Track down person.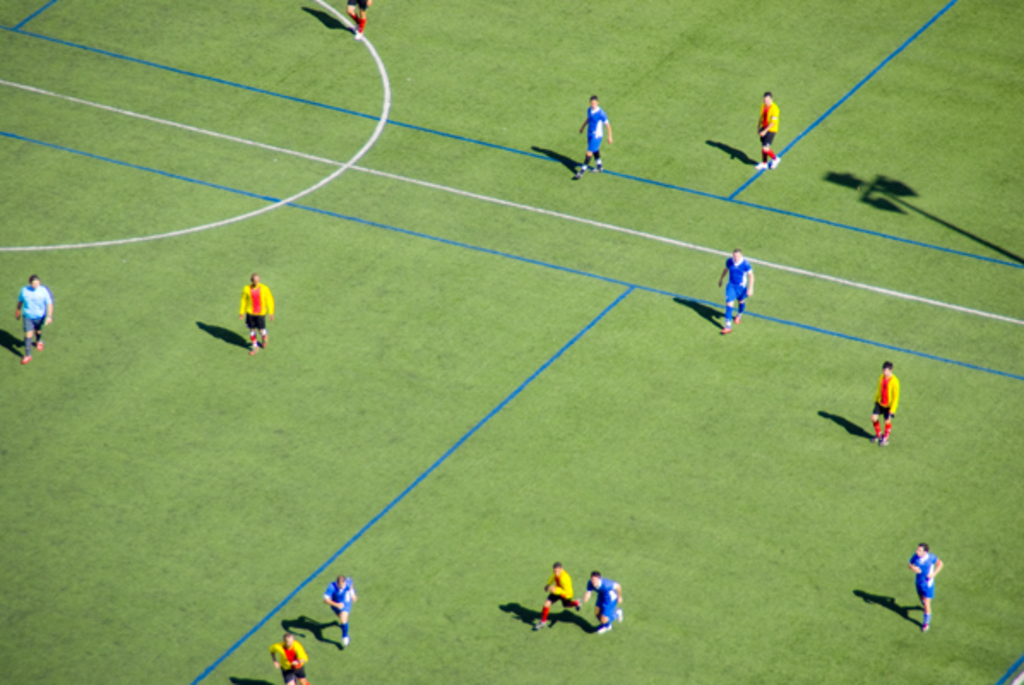
Tracked to <region>233, 269, 279, 354</region>.
